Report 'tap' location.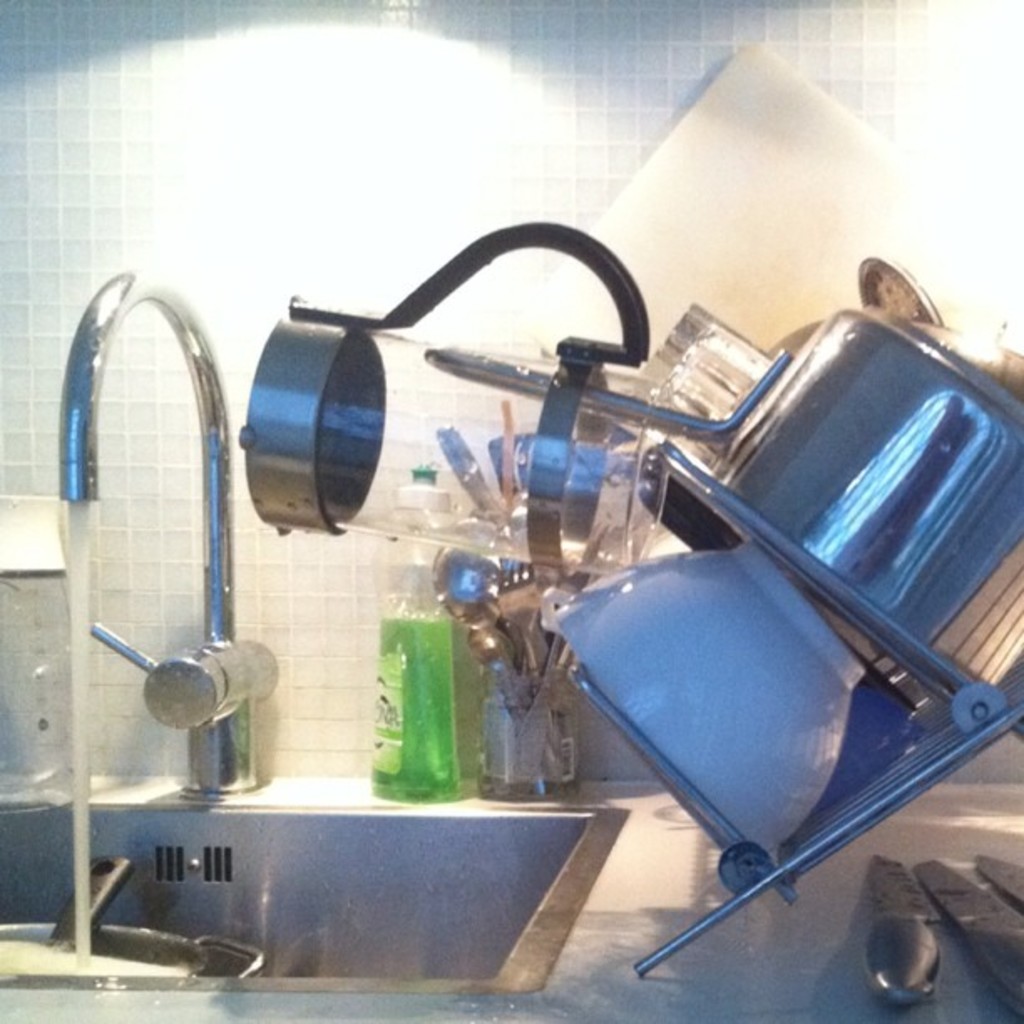
Report: 55,268,274,795.
